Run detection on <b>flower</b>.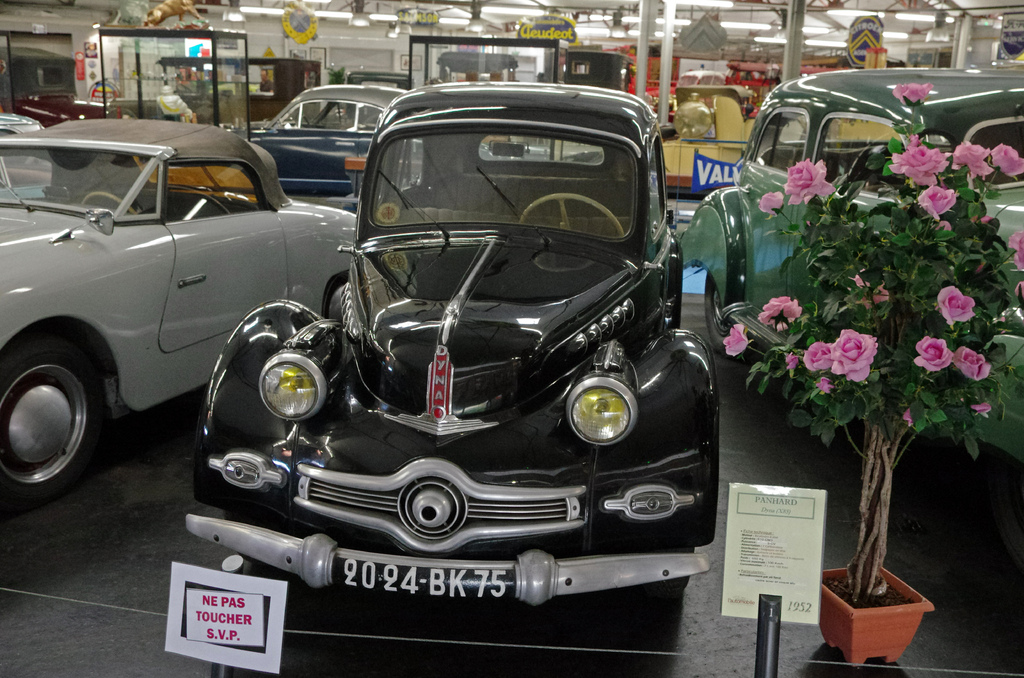
Result: bbox=(954, 142, 995, 176).
